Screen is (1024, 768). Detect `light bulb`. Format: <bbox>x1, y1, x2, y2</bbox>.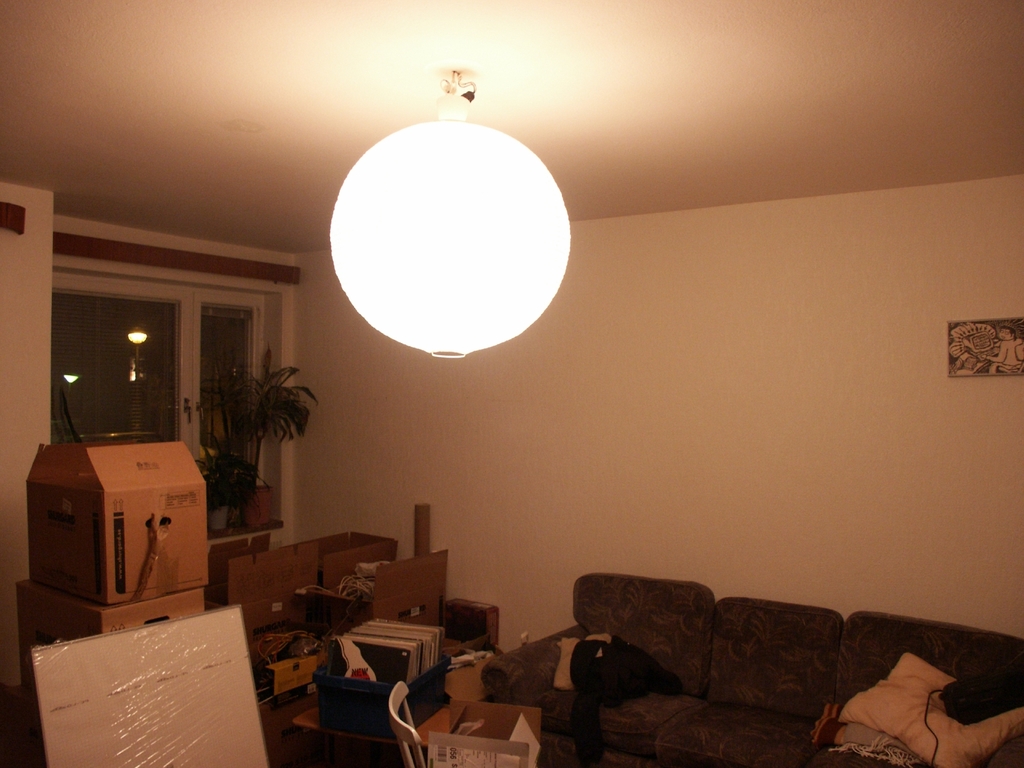
<bbox>129, 331, 145, 346</bbox>.
